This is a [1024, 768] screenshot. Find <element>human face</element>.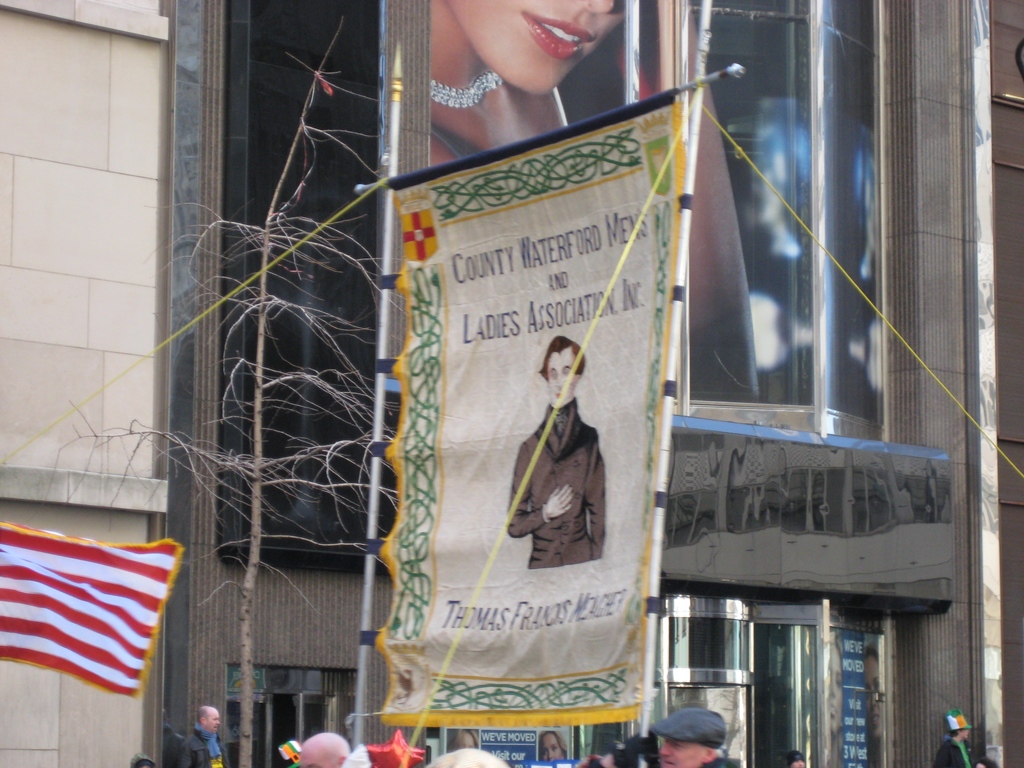
Bounding box: x1=655 y1=733 x2=709 y2=767.
